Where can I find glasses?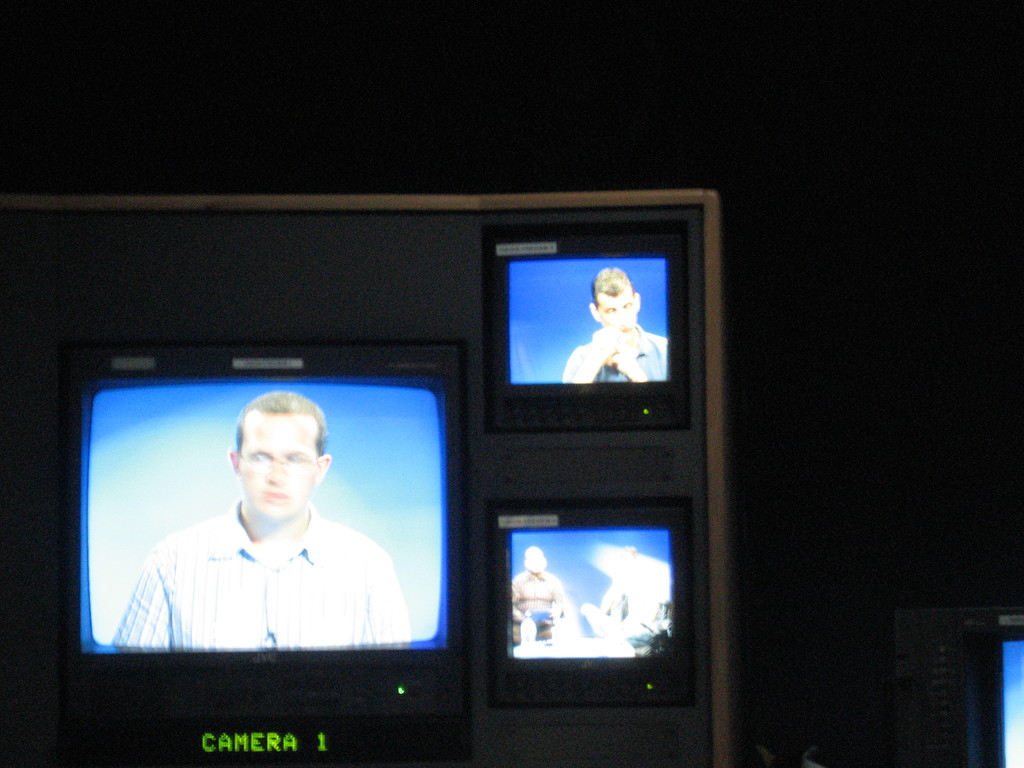
You can find it at 600/302/635/319.
